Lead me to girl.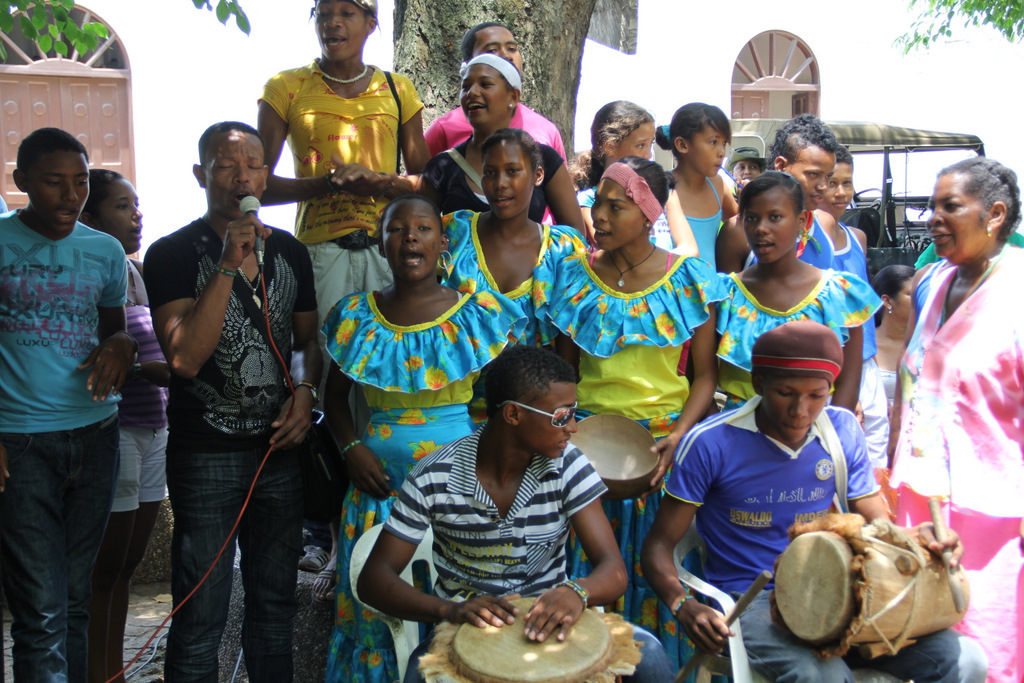
Lead to l=656, t=99, r=743, b=295.
